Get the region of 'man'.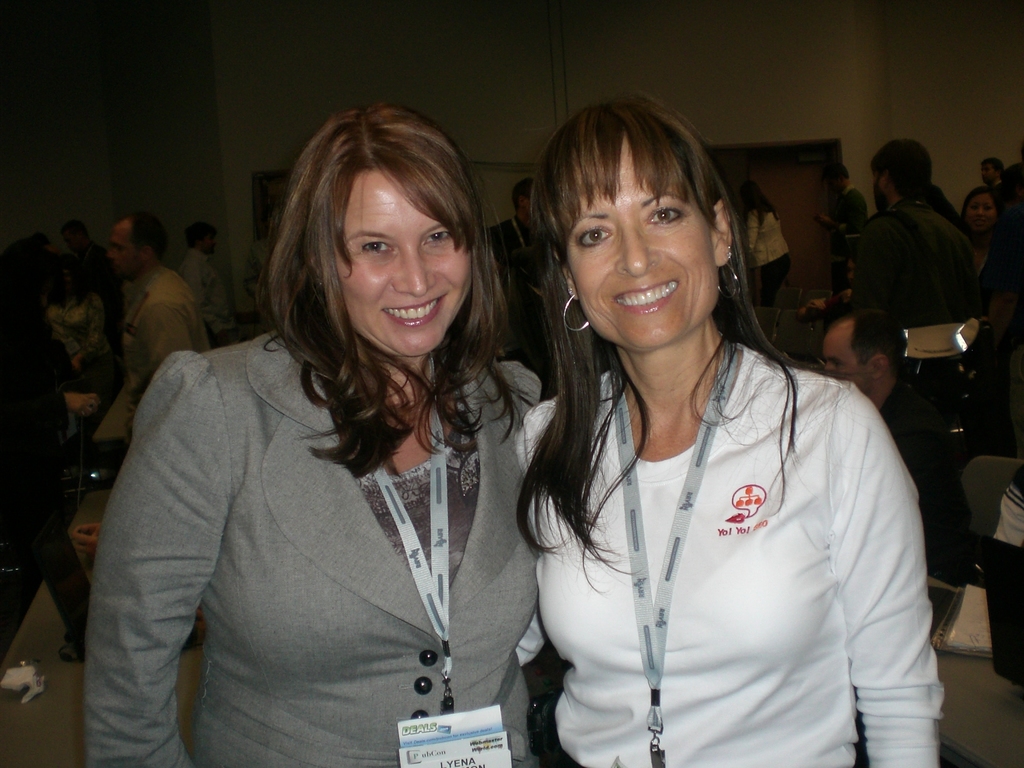
[x1=819, y1=303, x2=980, y2=621].
